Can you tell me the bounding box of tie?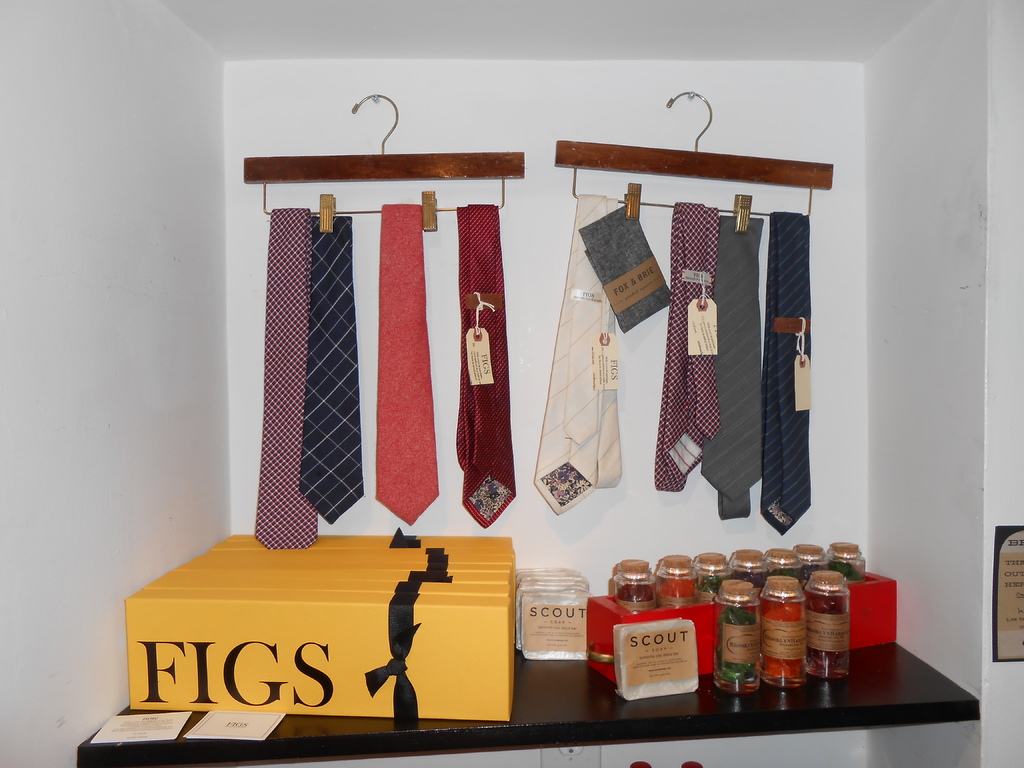
bbox=(458, 202, 517, 527).
